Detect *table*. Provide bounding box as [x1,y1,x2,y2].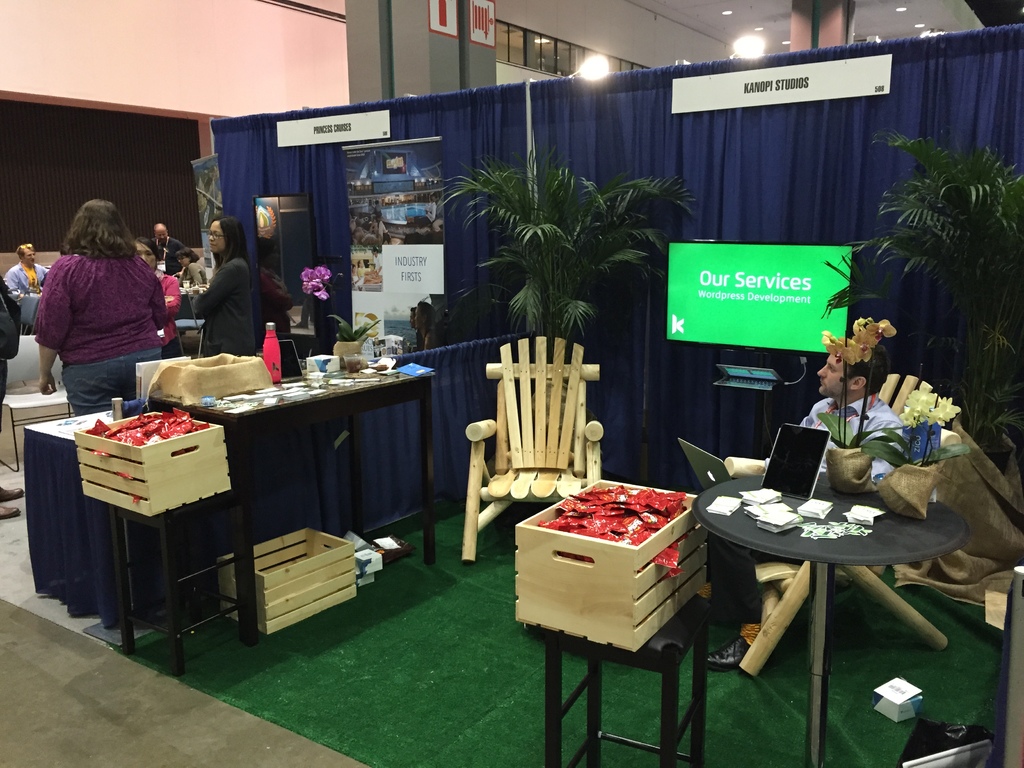
[143,369,436,639].
